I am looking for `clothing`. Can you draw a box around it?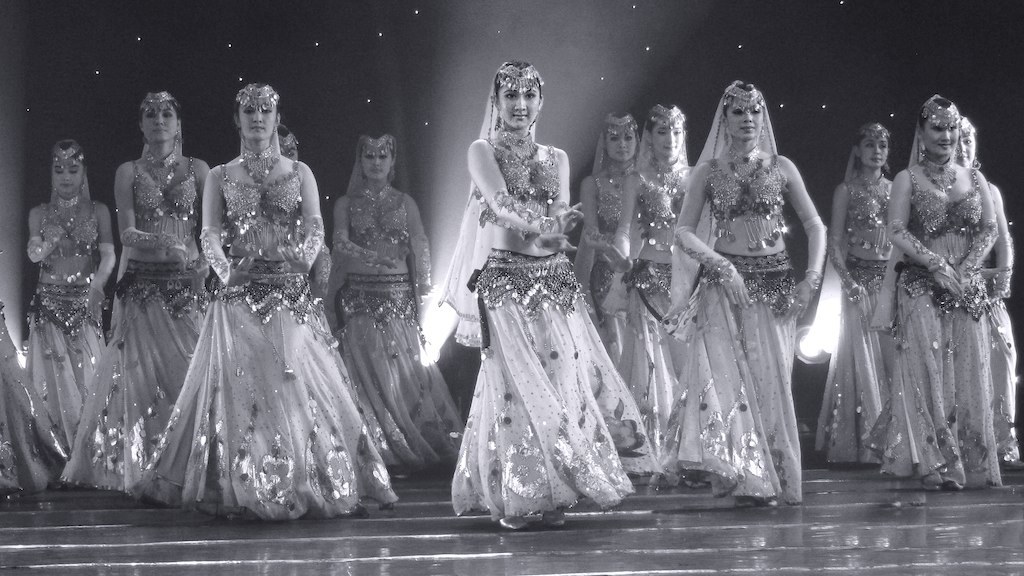
Sure, the bounding box is {"left": 620, "top": 137, "right": 800, "bottom": 509}.
